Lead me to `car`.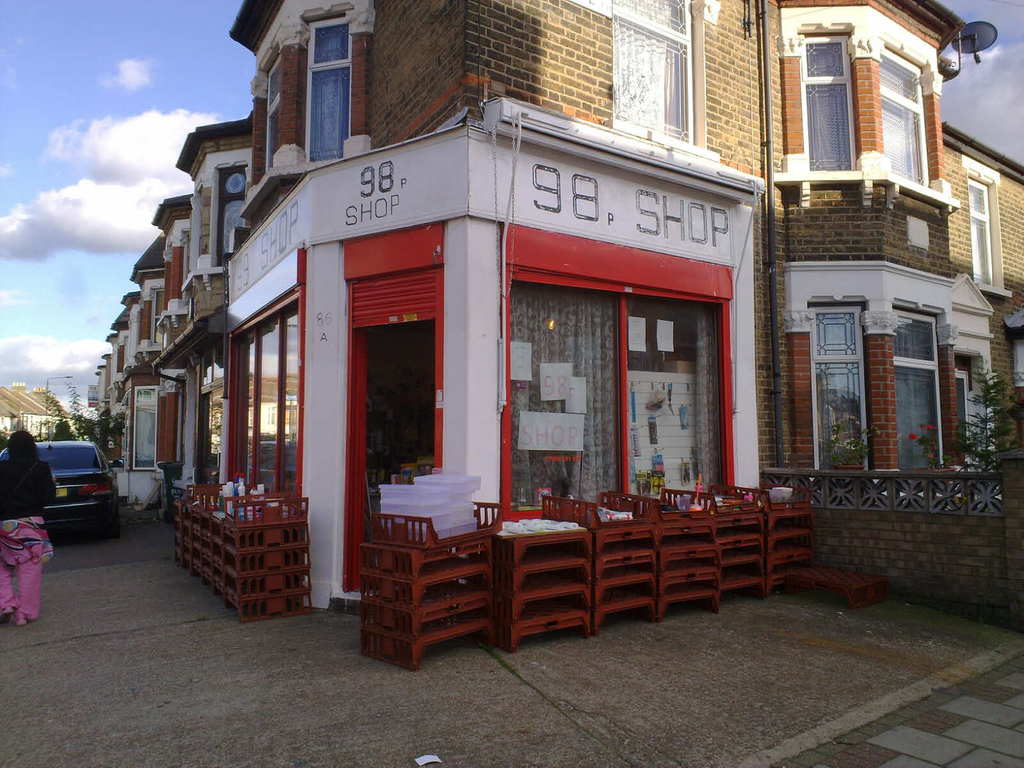
Lead to crop(0, 438, 121, 541).
